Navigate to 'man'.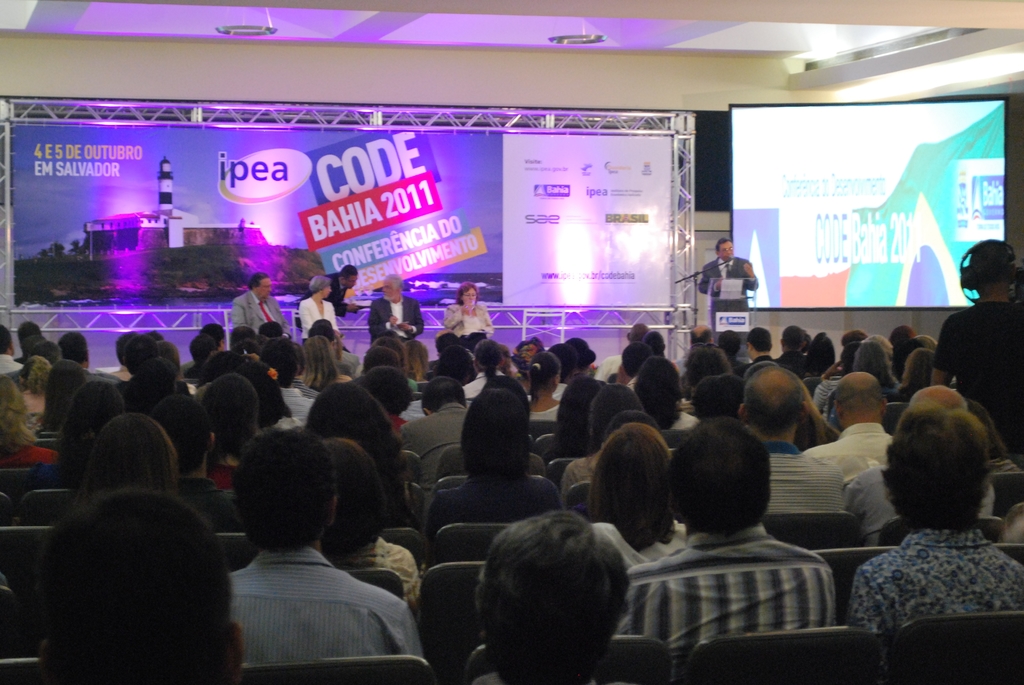
Navigation target: (309, 316, 367, 384).
